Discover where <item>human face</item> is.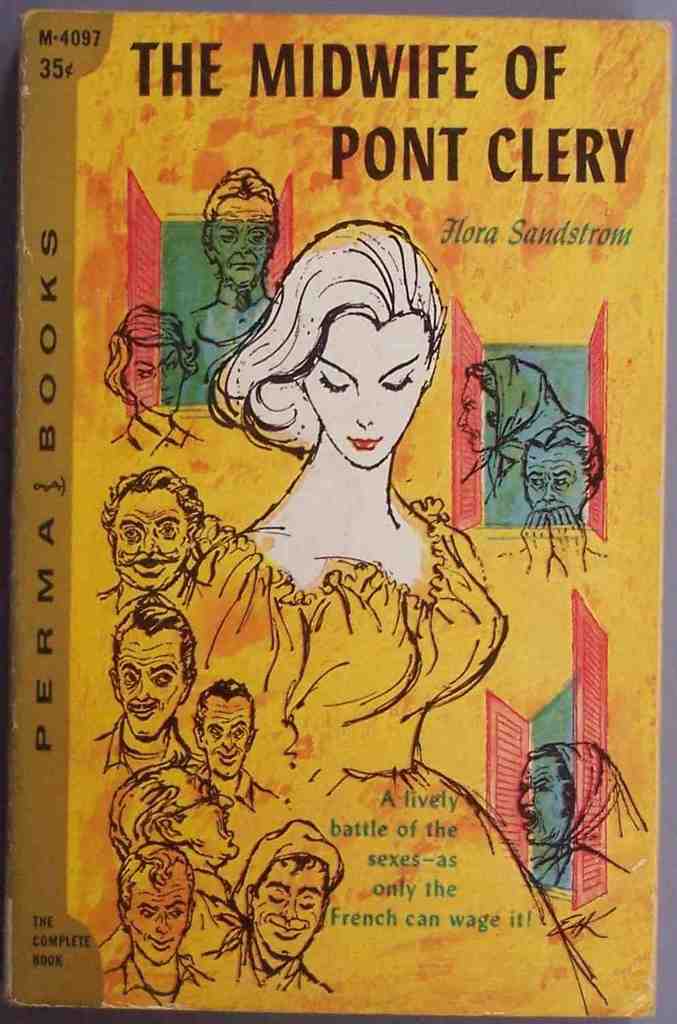
Discovered at Rect(119, 342, 189, 424).
